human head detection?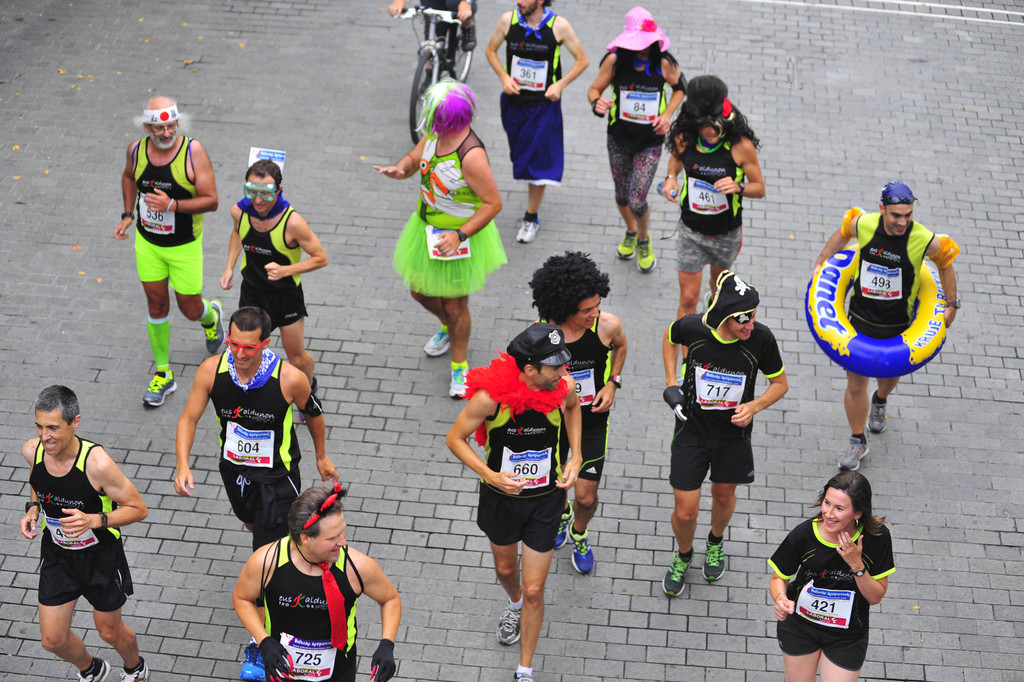
<bbox>538, 247, 609, 335</bbox>
